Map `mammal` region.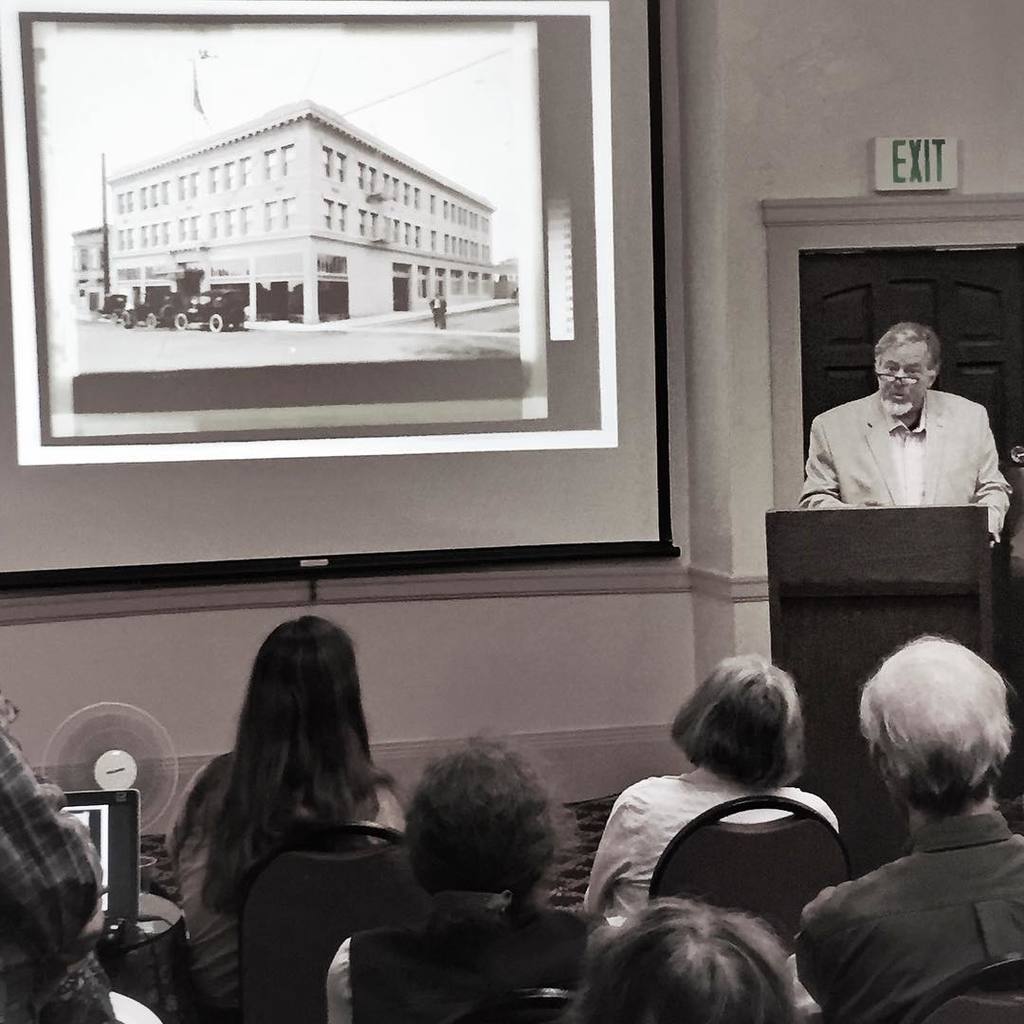
Mapped to x1=159, y1=609, x2=402, y2=1023.
